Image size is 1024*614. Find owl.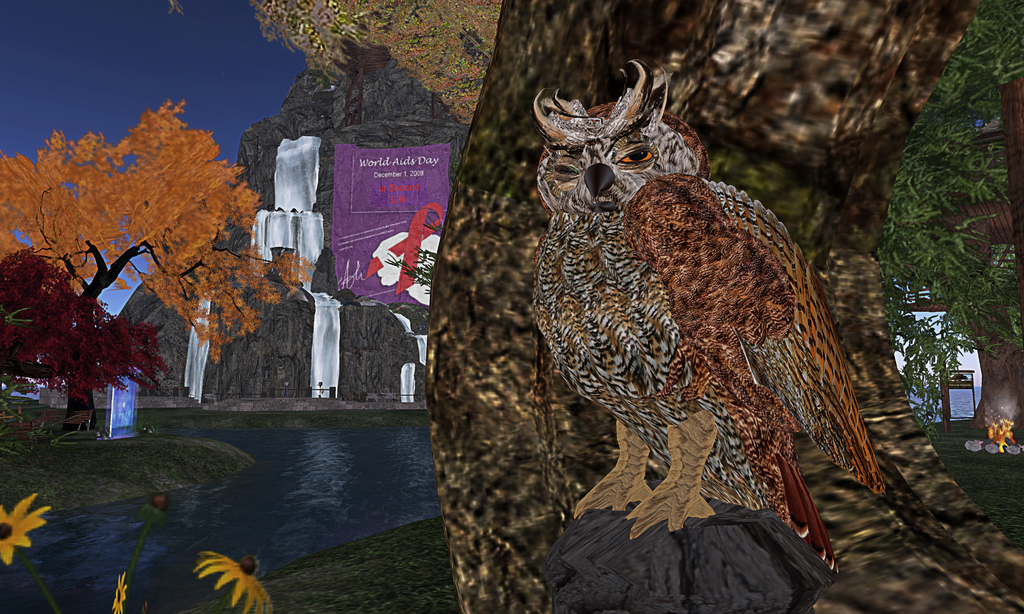
<bbox>527, 63, 886, 576</bbox>.
